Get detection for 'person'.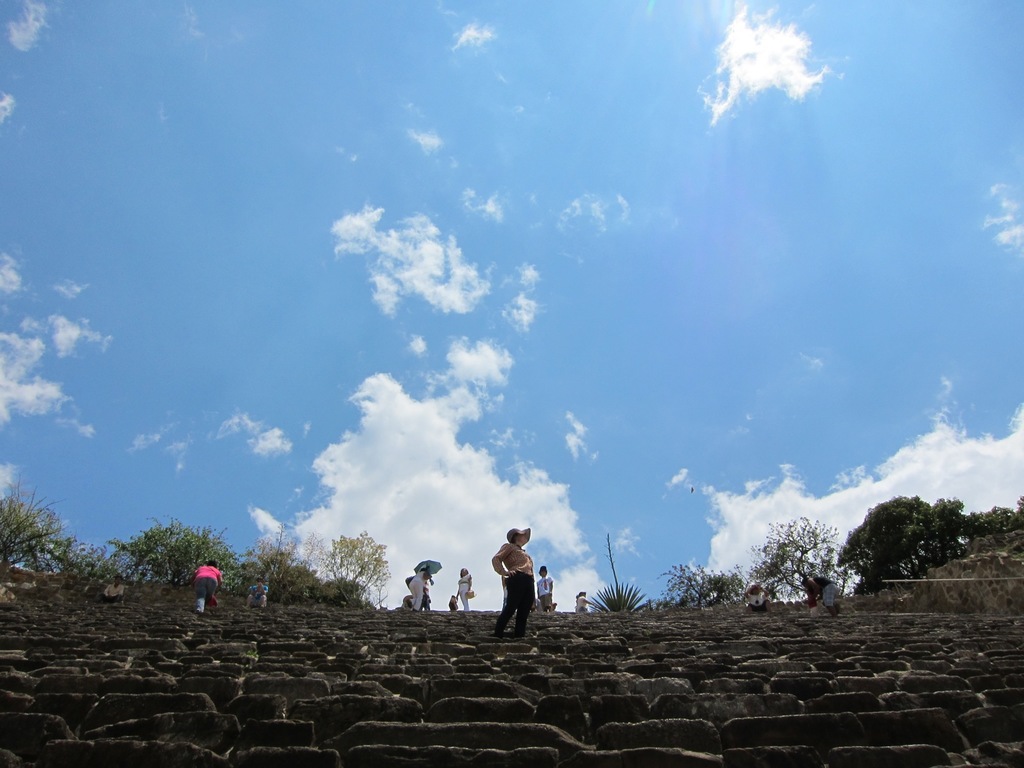
Detection: x1=581 y1=590 x2=595 y2=616.
